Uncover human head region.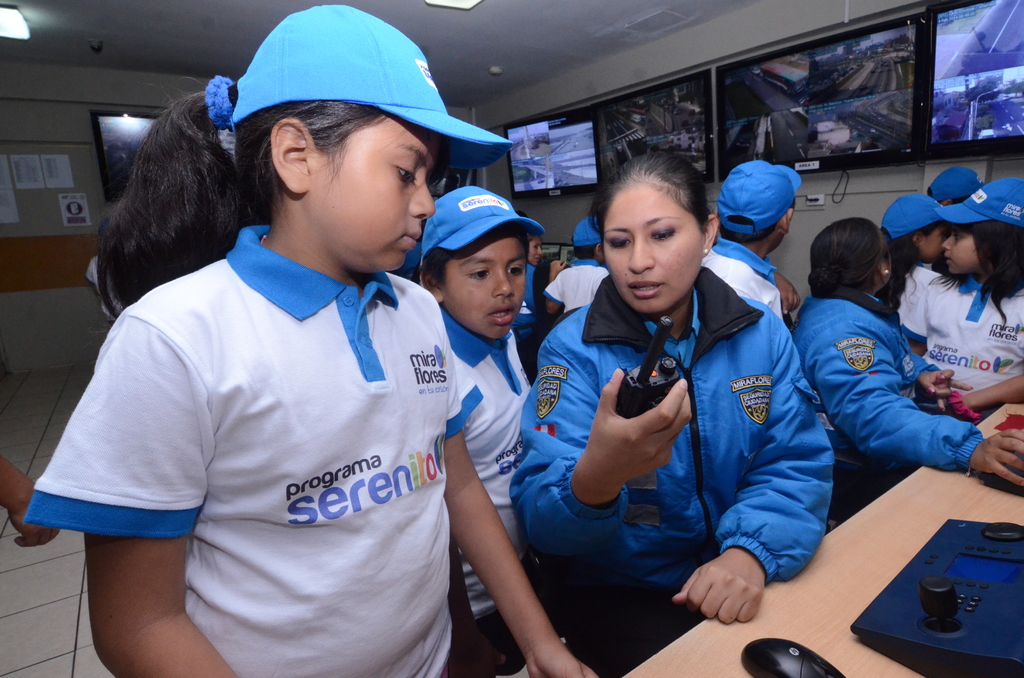
Uncovered: <bbox>716, 161, 790, 250</bbox>.
